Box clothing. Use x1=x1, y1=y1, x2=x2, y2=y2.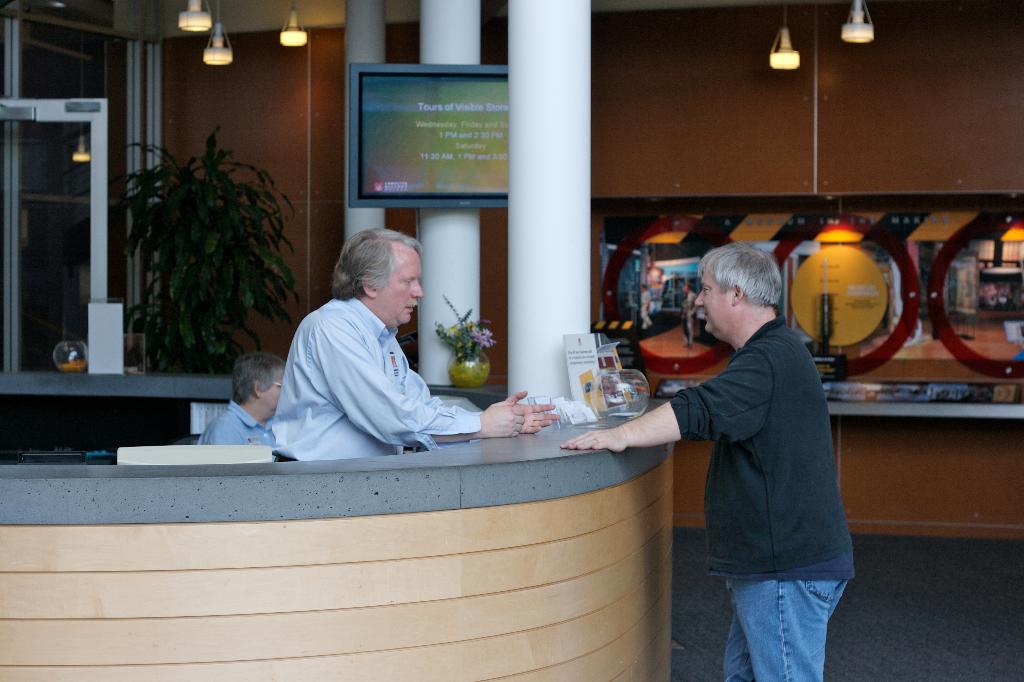
x1=275, y1=291, x2=487, y2=459.
